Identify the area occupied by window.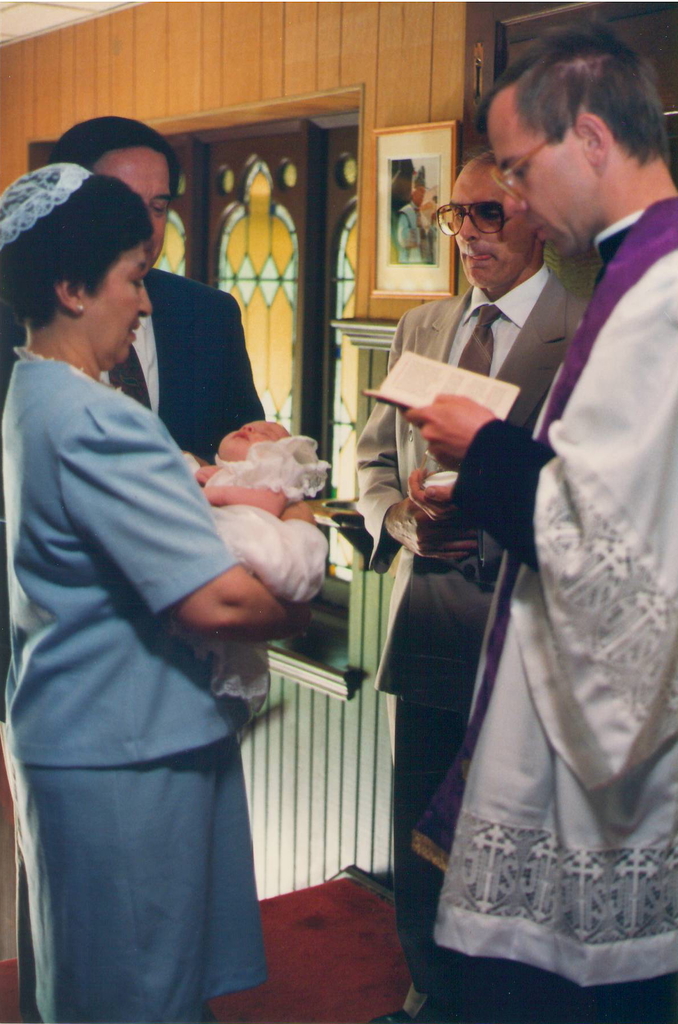
Area: x1=195 y1=132 x2=322 y2=428.
